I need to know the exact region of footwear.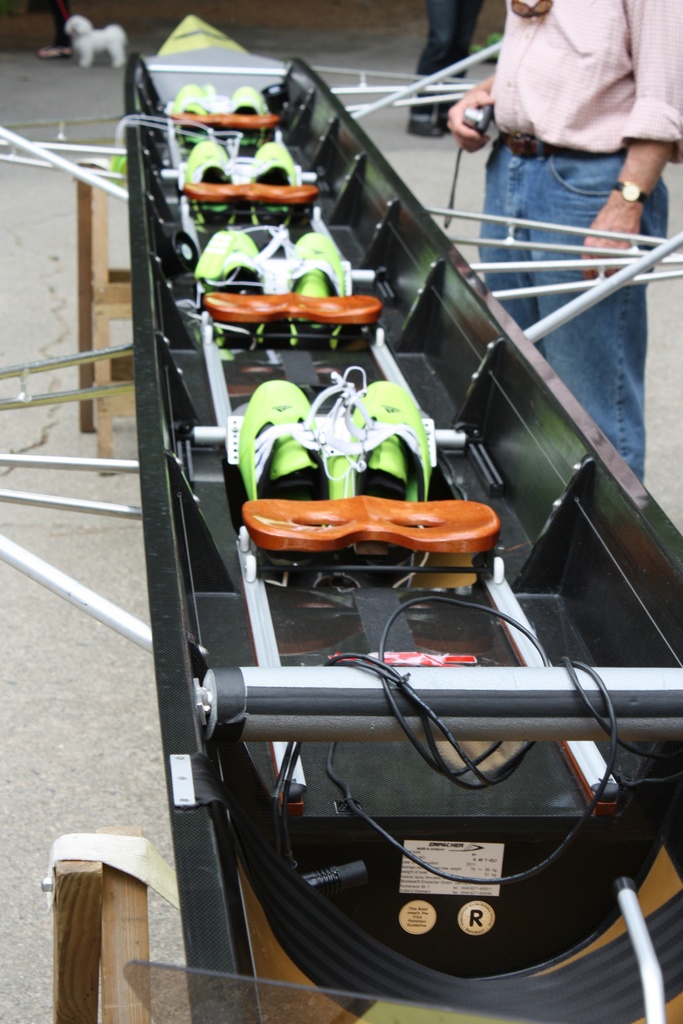
Region: bbox=[438, 116, 449, 132].
